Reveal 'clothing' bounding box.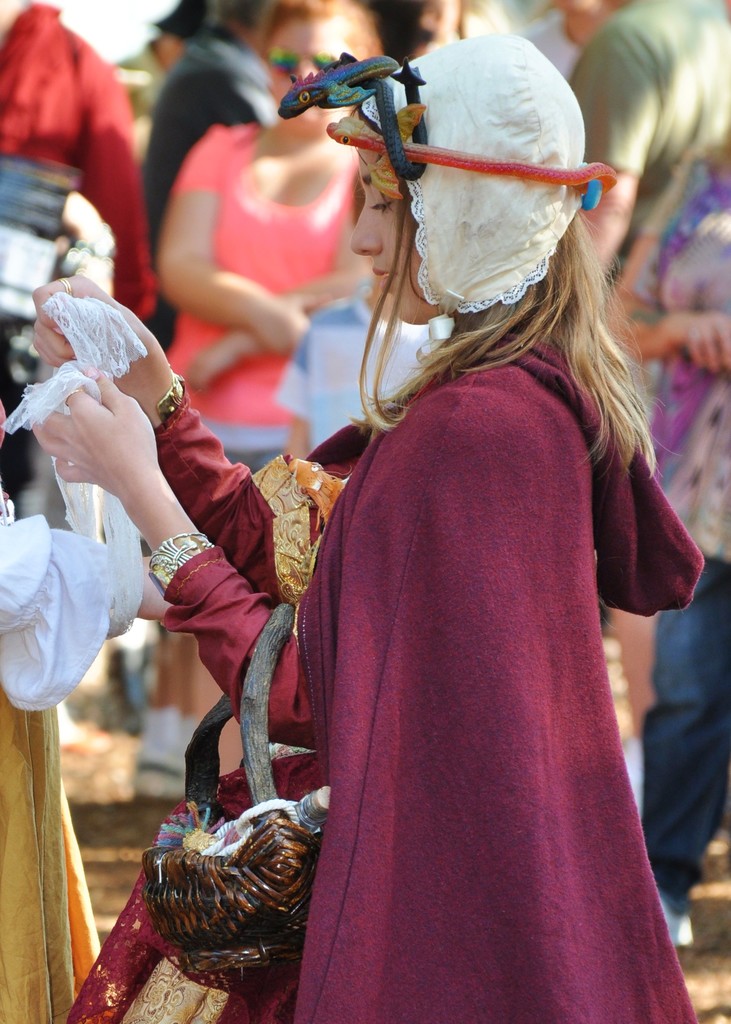
Revealed: pyautogui.locateOnScreen(157, 121, 383, 378).
